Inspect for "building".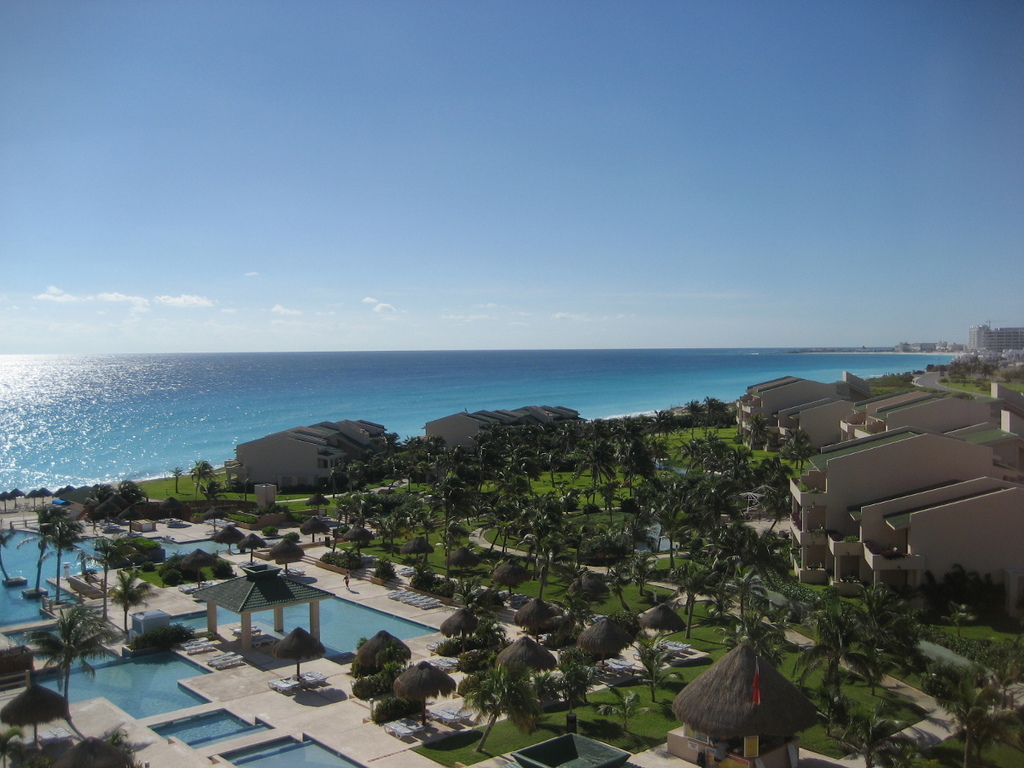
Inspection: crop(235, 415, 393, 492).
